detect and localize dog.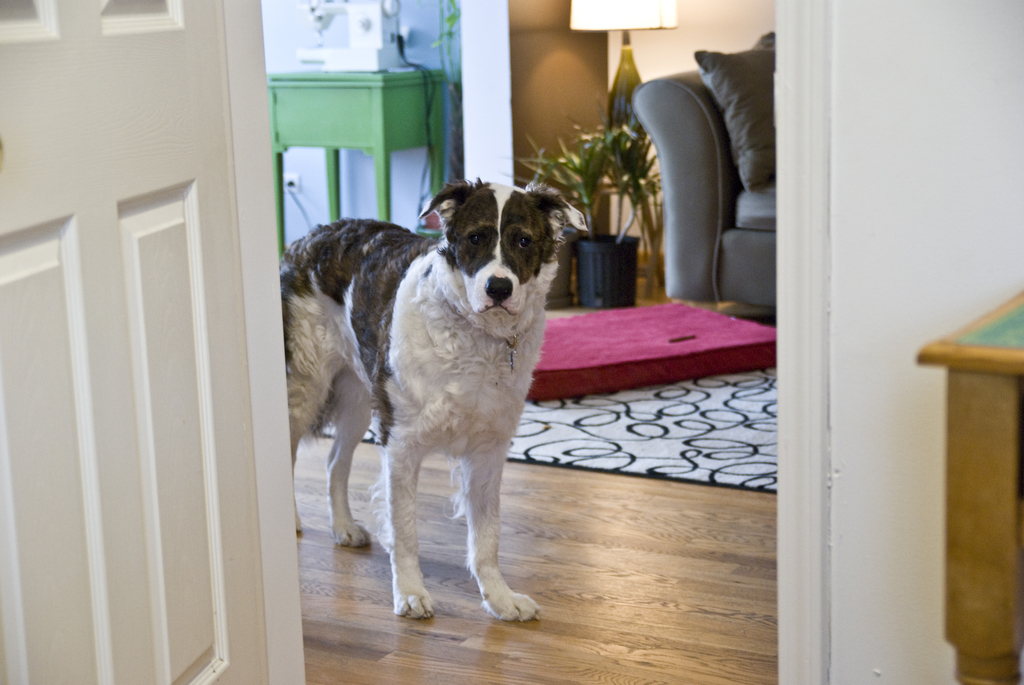
Localized at [278,179,588,624].
